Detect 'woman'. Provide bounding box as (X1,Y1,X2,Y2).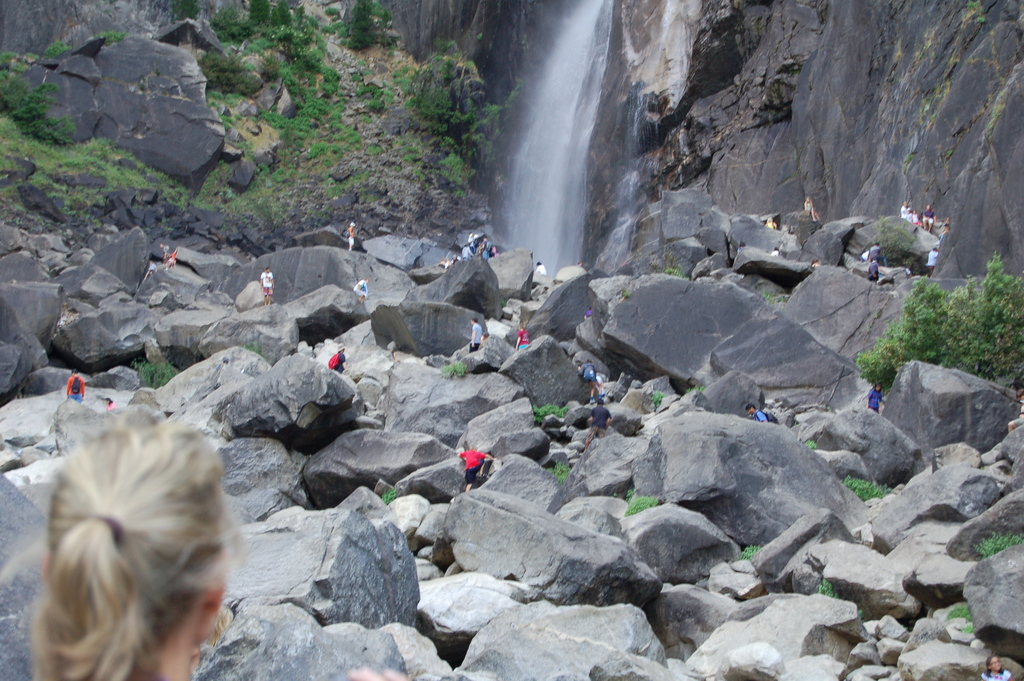
(19,393,245,680).
